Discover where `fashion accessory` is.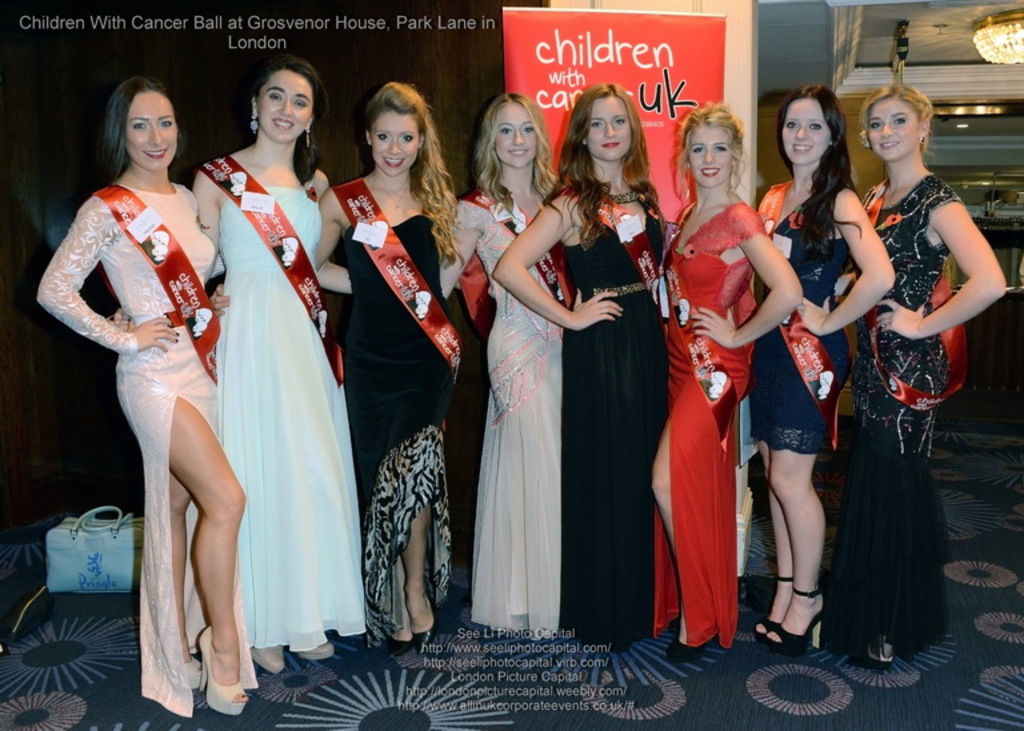
Discovered at 45,507,147,600.
